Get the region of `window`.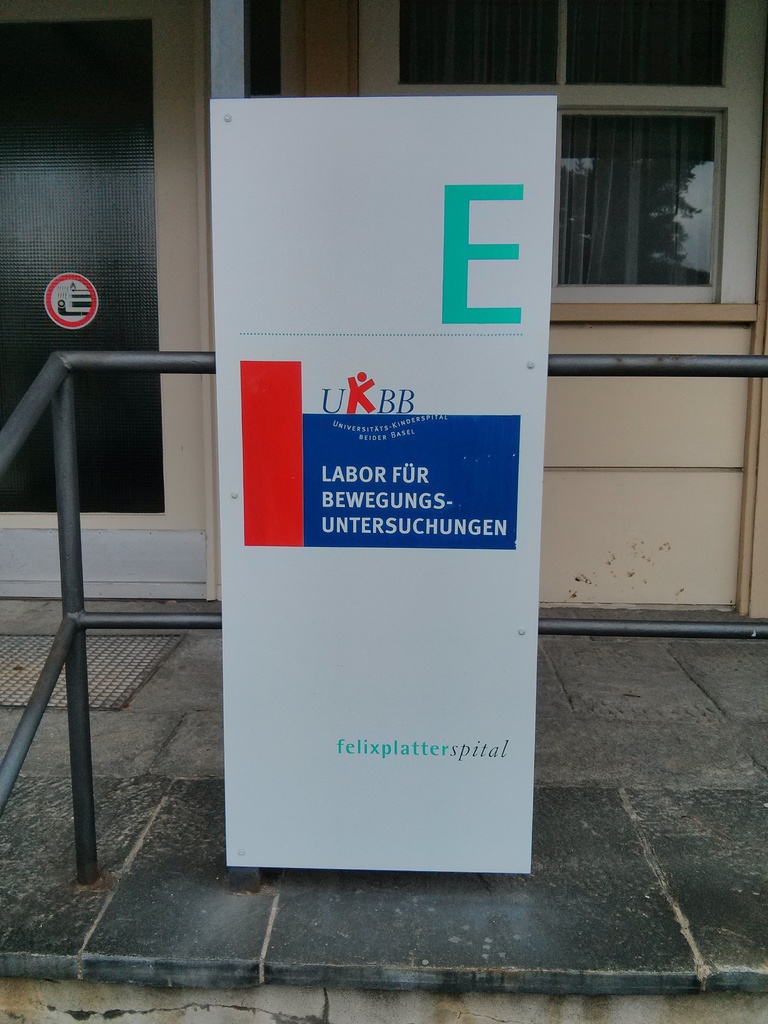
{"left": 529, "top": 56, "right": 751, "bottom": 312}.
